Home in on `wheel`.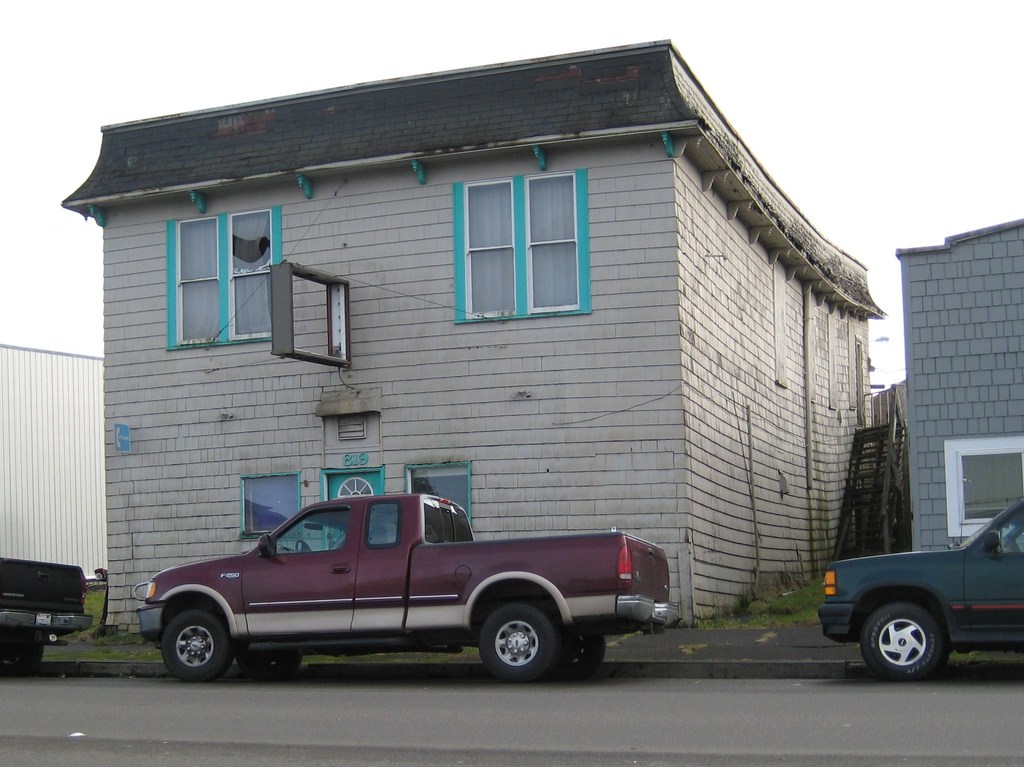
Homed in at bbox=(860, 603, 938, 678).
